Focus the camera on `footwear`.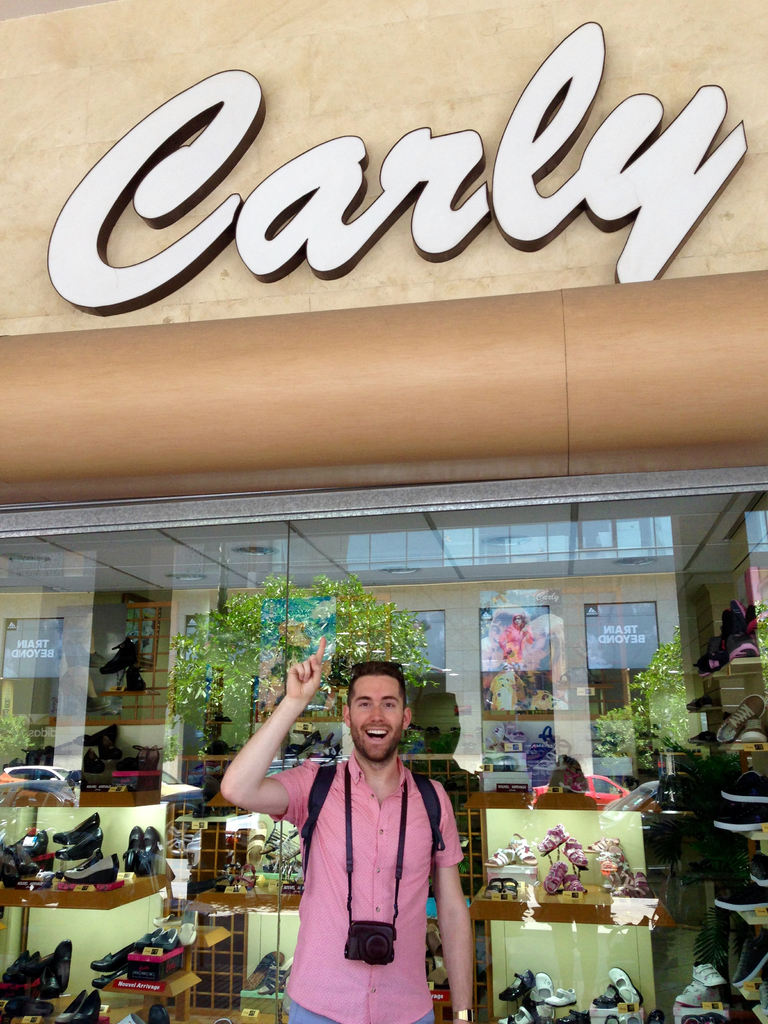
Focus region: locate(502, 877, 520, 899).
